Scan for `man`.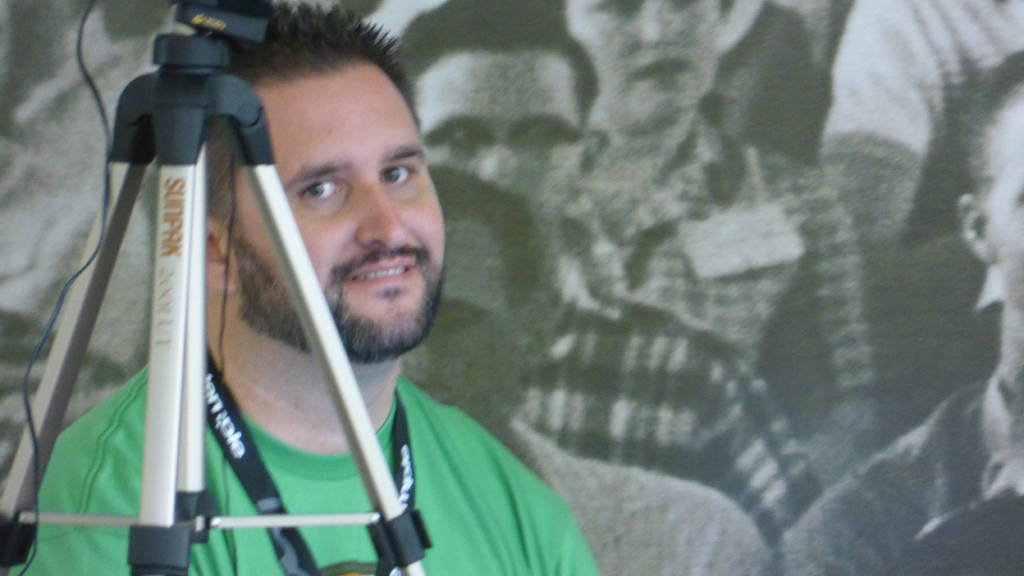
Scan result: detection(547, 0, 895, 486).
